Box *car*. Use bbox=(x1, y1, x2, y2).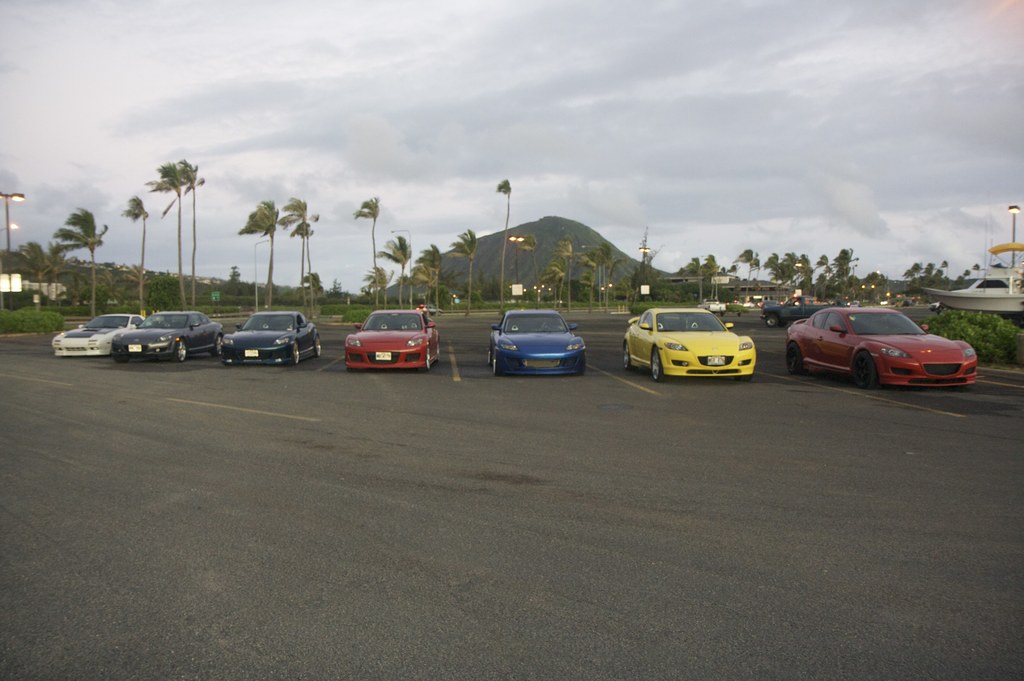
bbox=(110, 309, 223, 363).
